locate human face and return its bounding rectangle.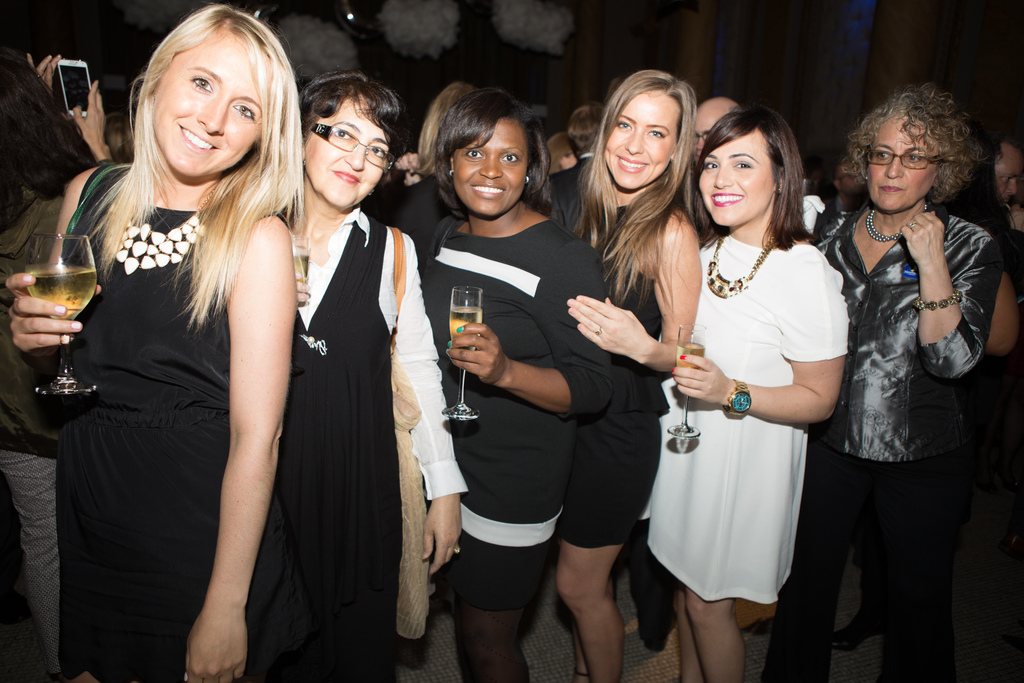
left=447, top=115, right=531, bottom=218.
